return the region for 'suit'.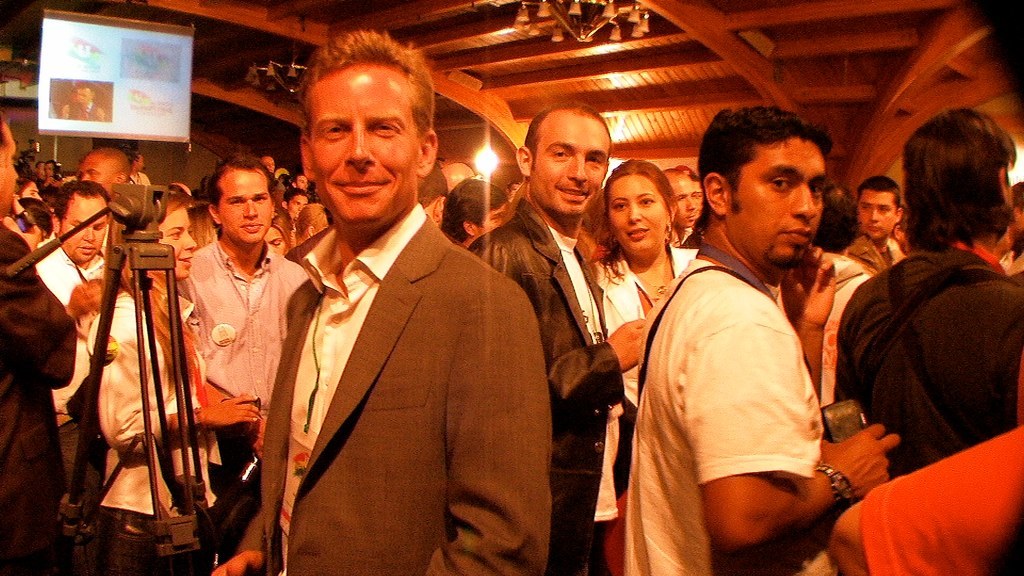
<bbox>0, 224, 78, 575</bbox>.
